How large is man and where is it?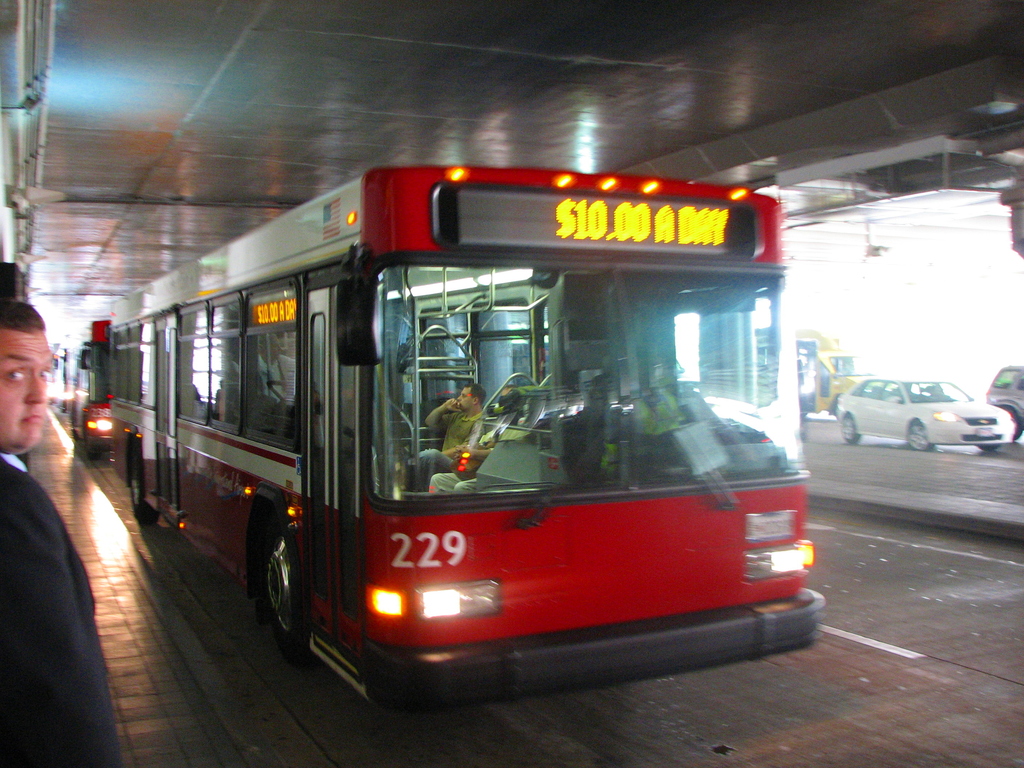
Bounding box: pyautogui.locateOnScreen(413, 385, 489, 493).
